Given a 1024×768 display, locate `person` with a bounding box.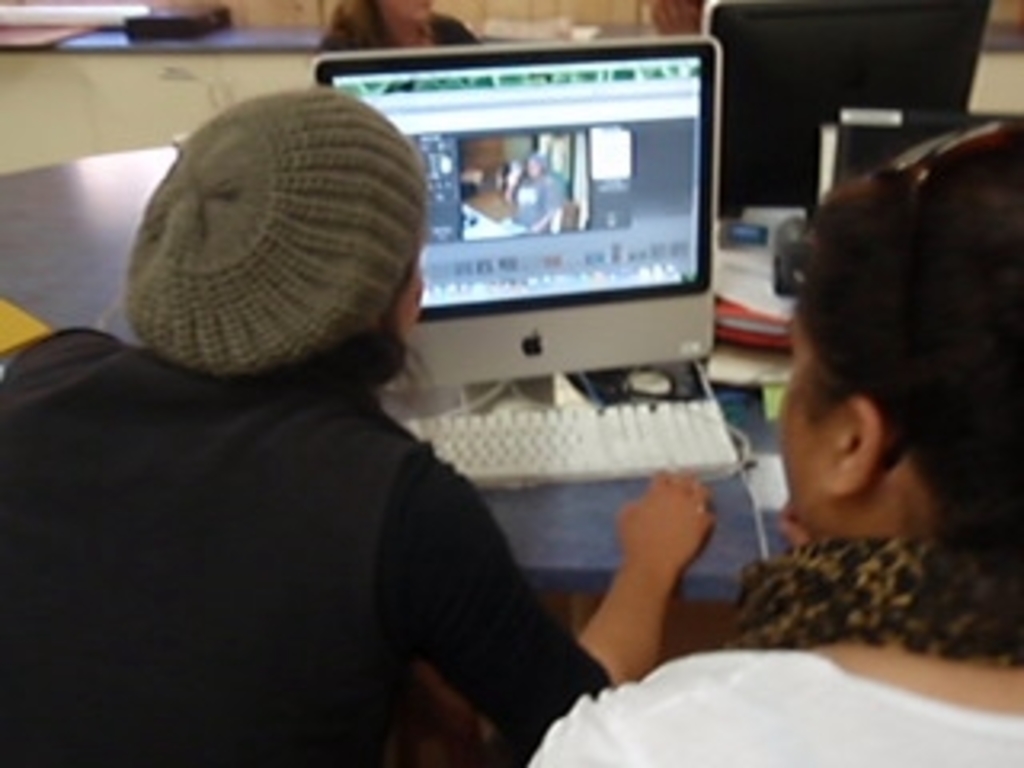
Located: (0, 86, 717, 765).
